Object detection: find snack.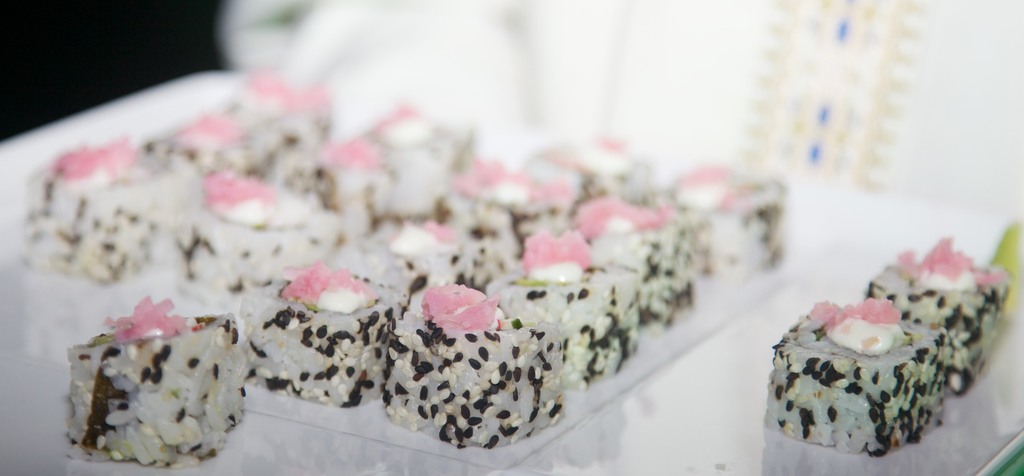
768 298 952 475.
